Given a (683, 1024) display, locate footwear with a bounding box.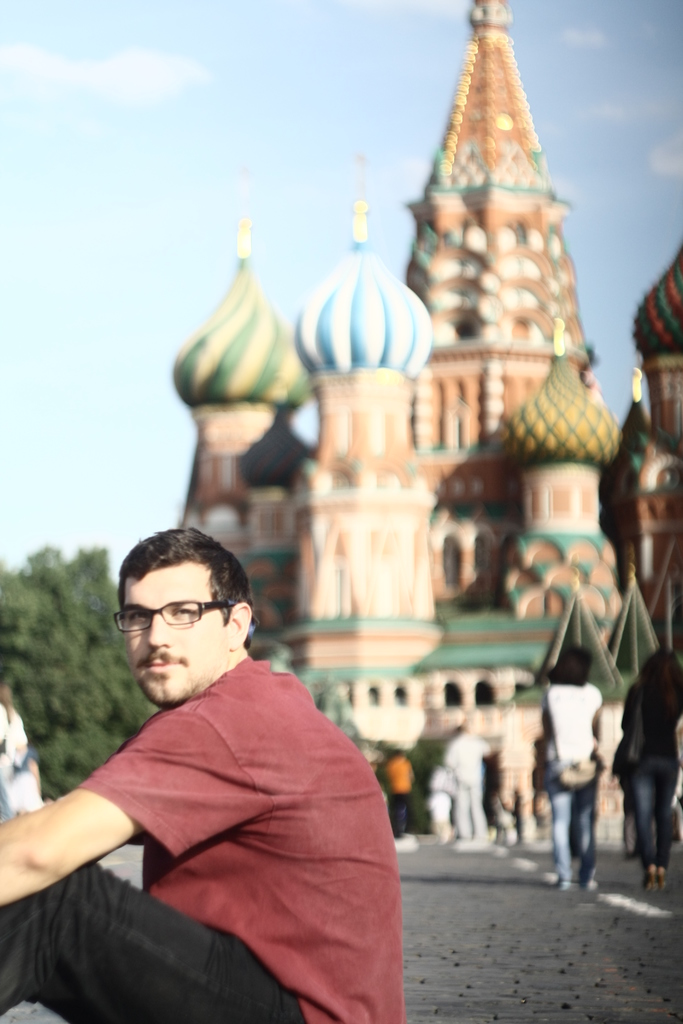
Located: l=578, t=879, r=606, b=893.
